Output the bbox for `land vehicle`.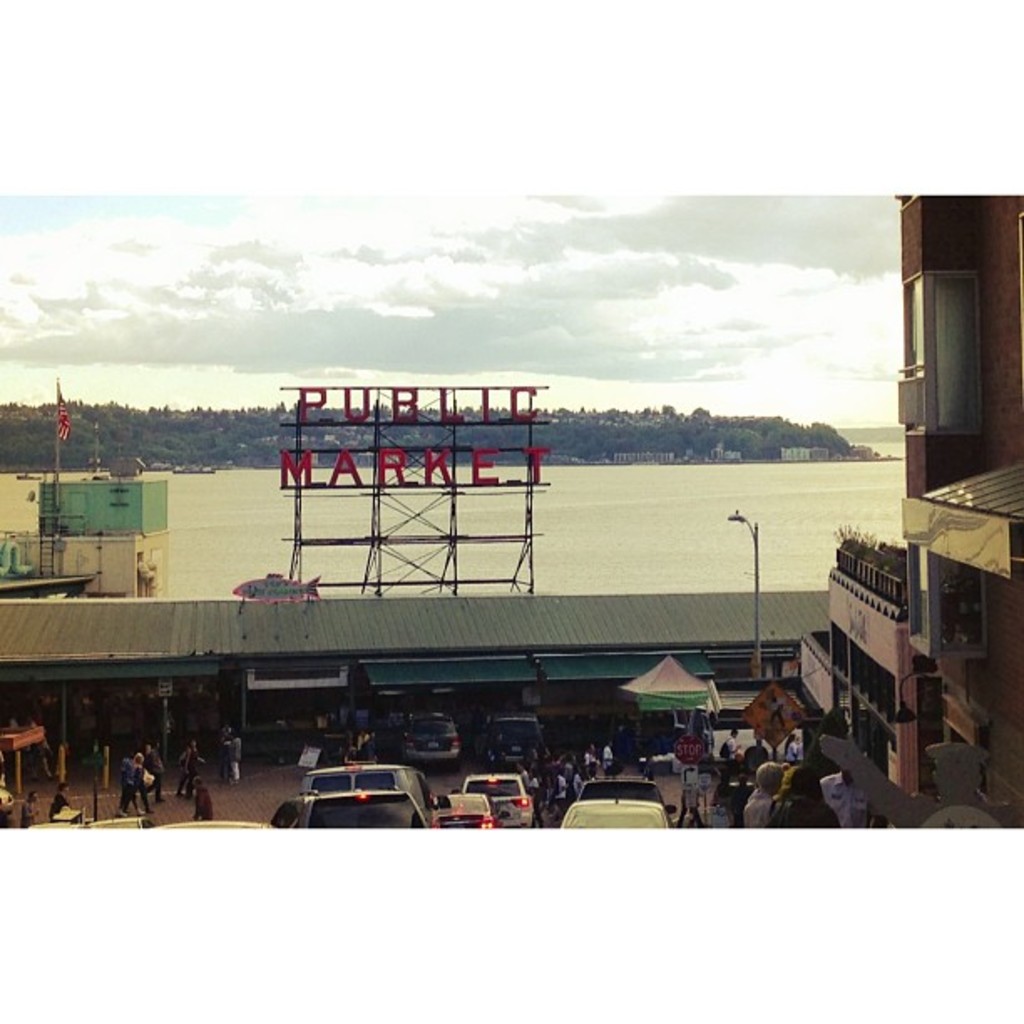
430/790/497/832.
